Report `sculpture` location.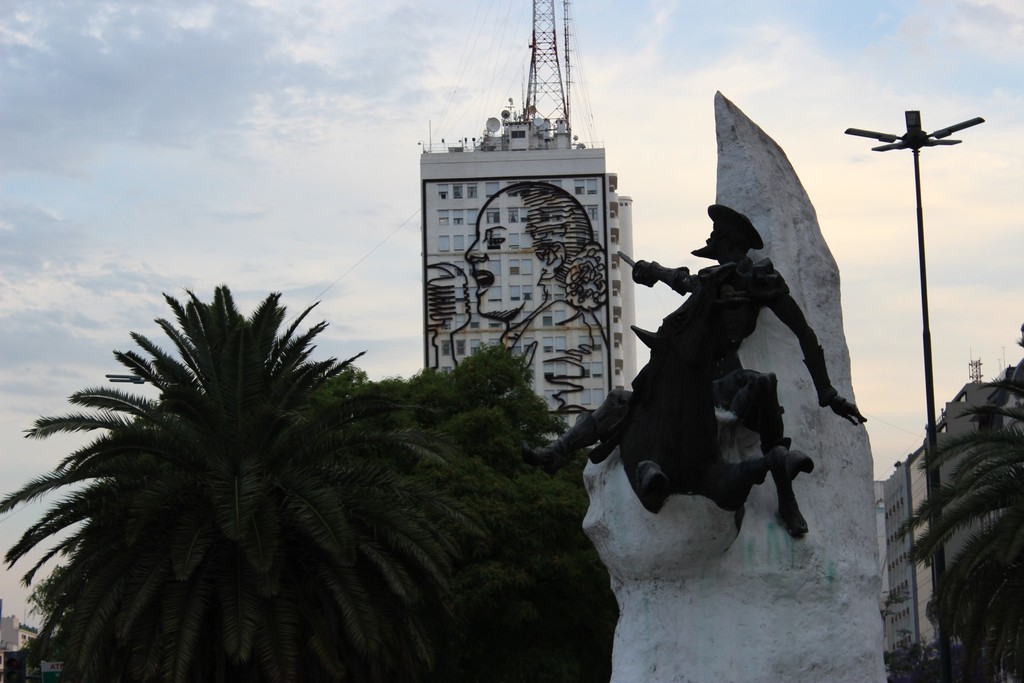
Report: box(534, 201, 868, 539).
